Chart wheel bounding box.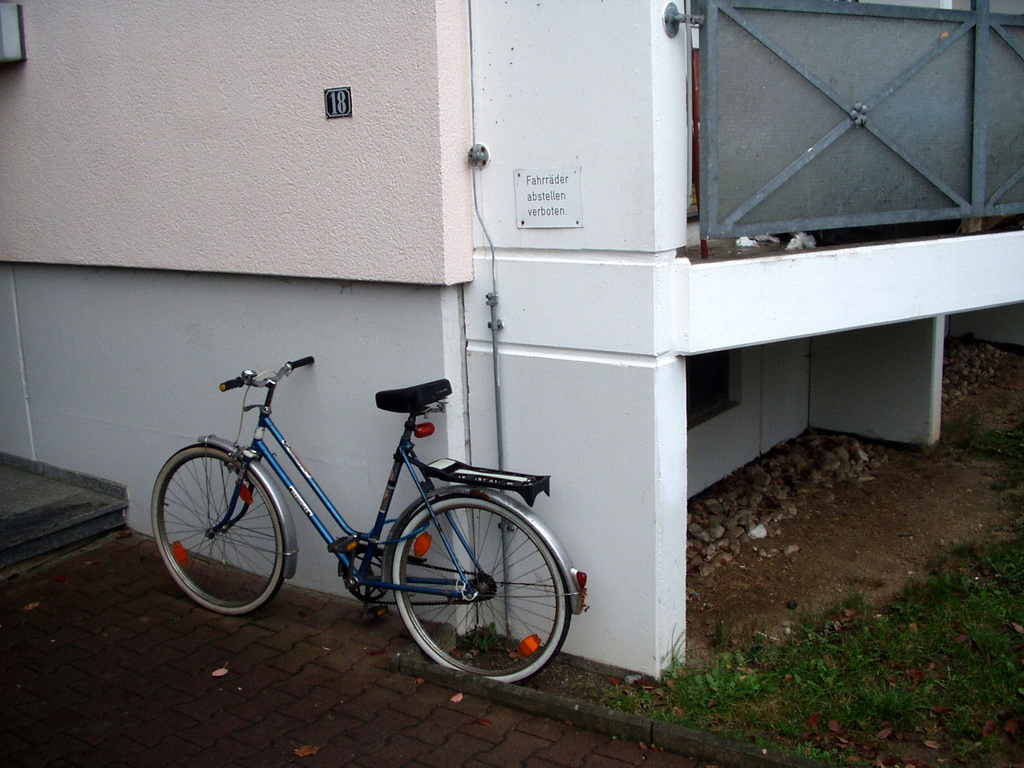
Charted: l=392, t=492, r=575, b=675.
